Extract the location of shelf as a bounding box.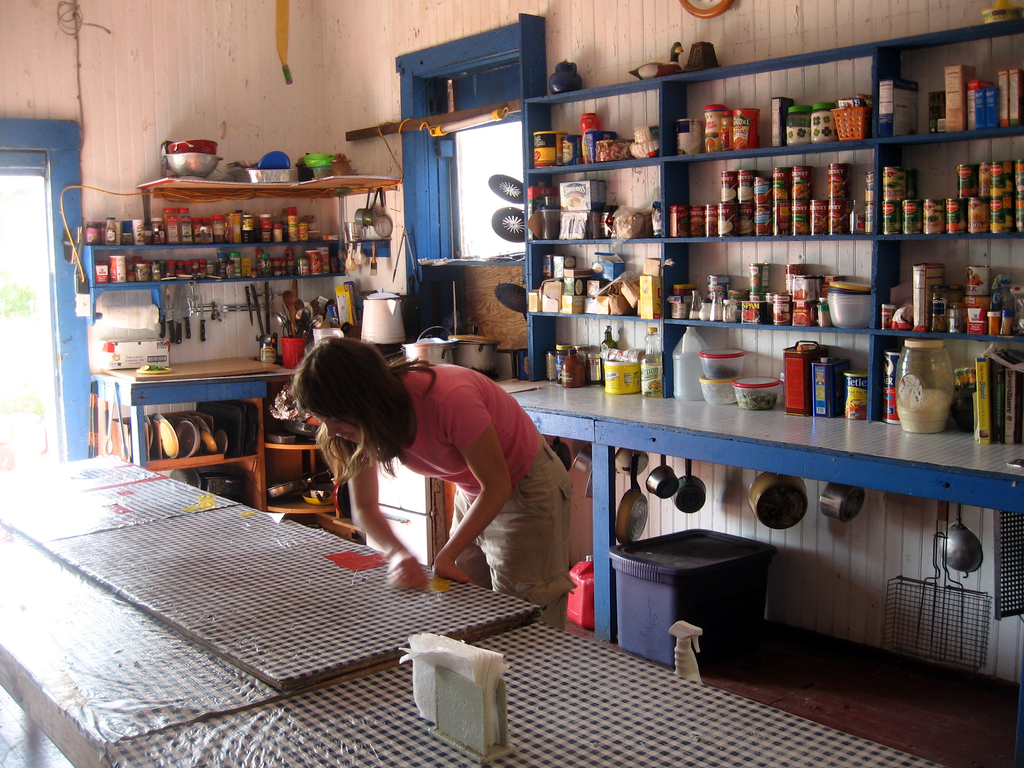
<region>128, 410, 269, 481</region>.
